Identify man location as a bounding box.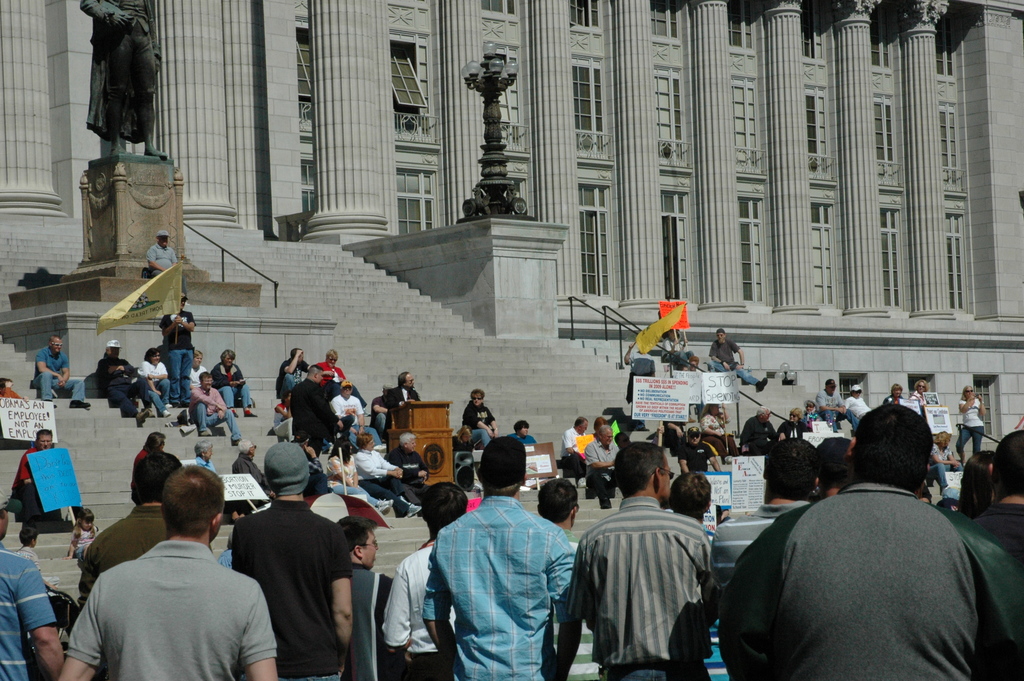
bbox=(371, 371, 428, 431).
